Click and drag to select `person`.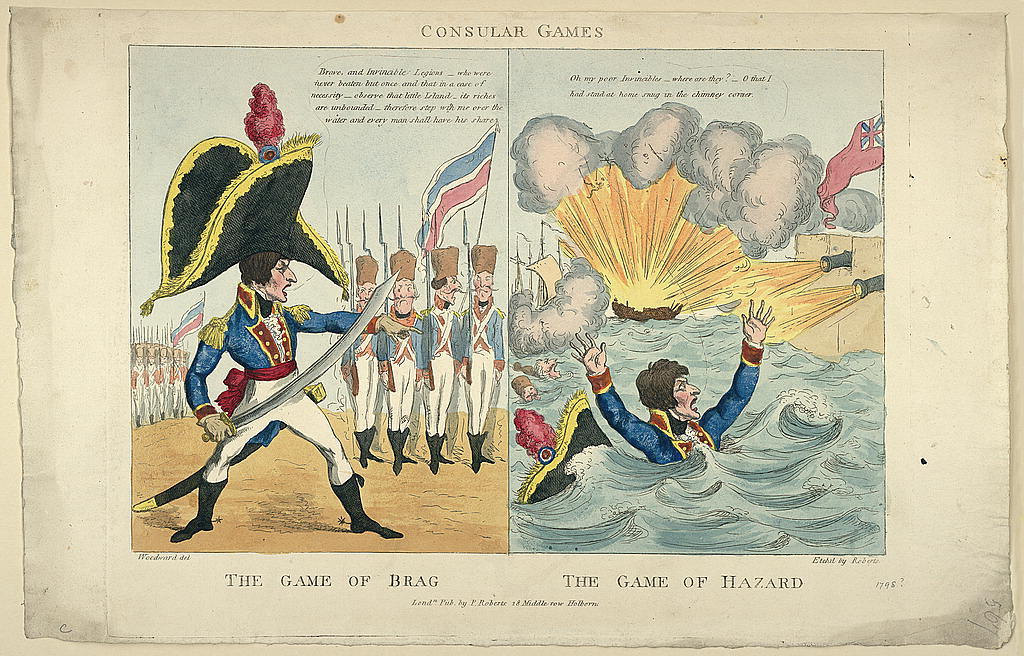
Selection: locate(381, 244, 422, 472).
